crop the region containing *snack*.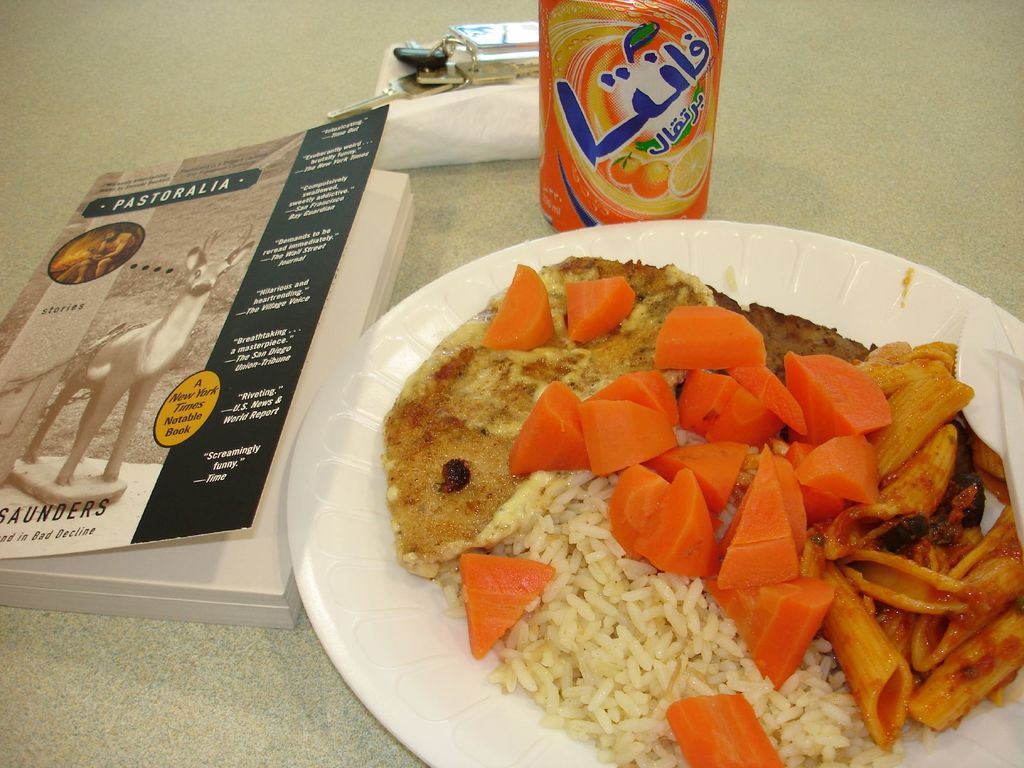
Crop region: [379, 253, 717, 584].
